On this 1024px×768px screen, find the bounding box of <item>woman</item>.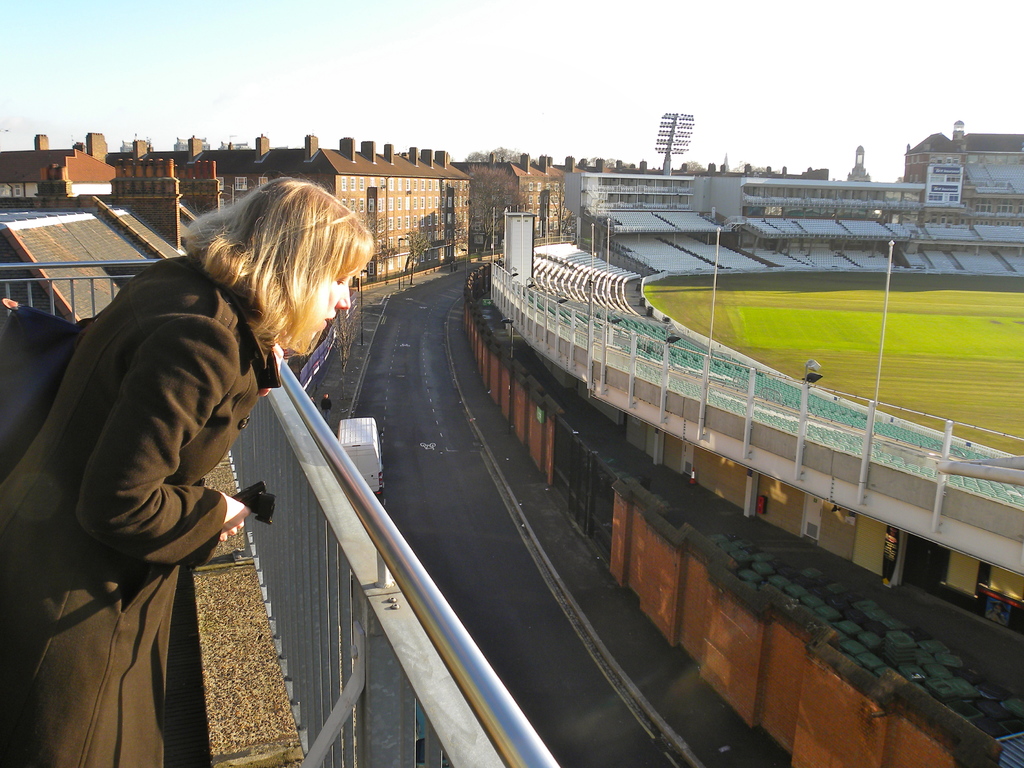
Bounding box: box(26, 186, 307, 760).
